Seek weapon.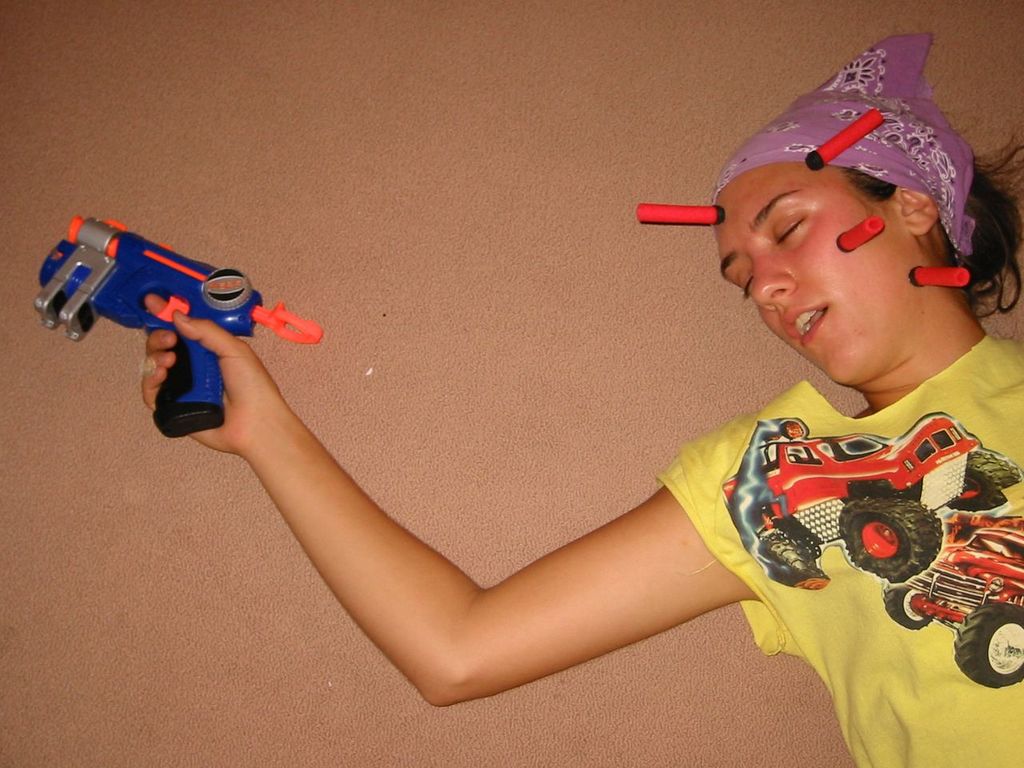
x1=45, y1=226, x2=282, y2=403.
